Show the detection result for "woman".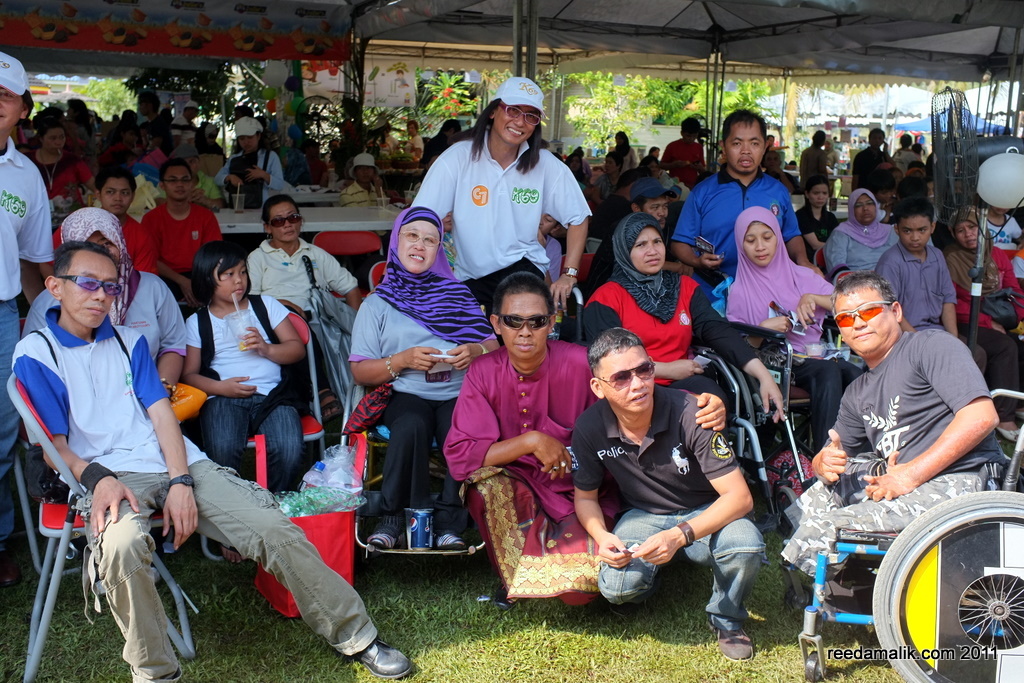
(left=614, top=129, right=643, bottom=172).
